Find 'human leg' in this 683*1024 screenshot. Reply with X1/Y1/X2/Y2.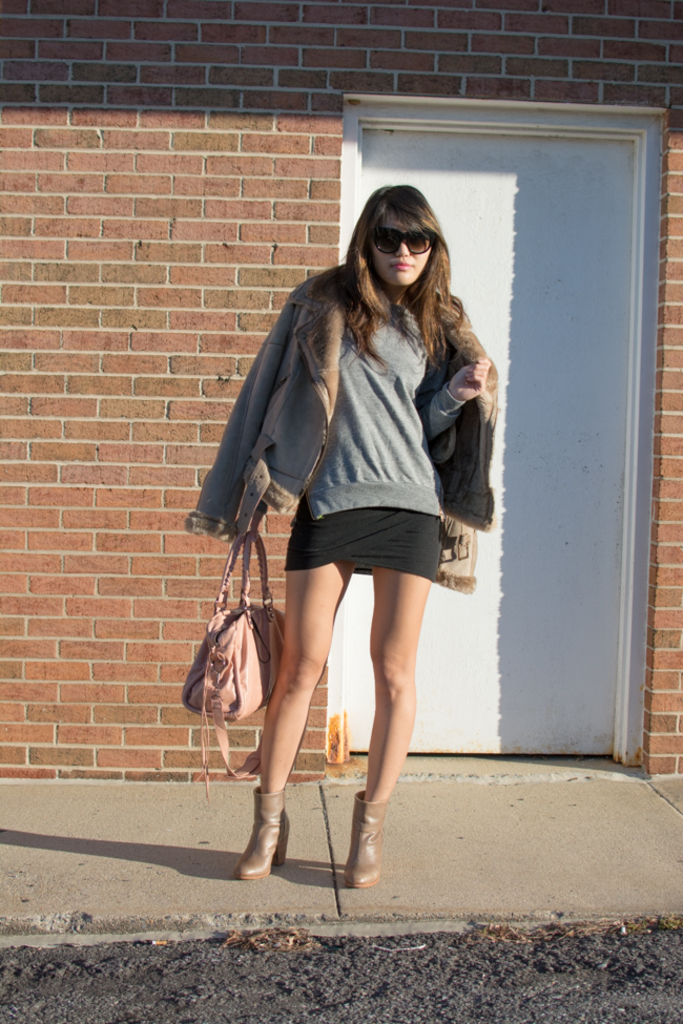
343/565/438/886.
